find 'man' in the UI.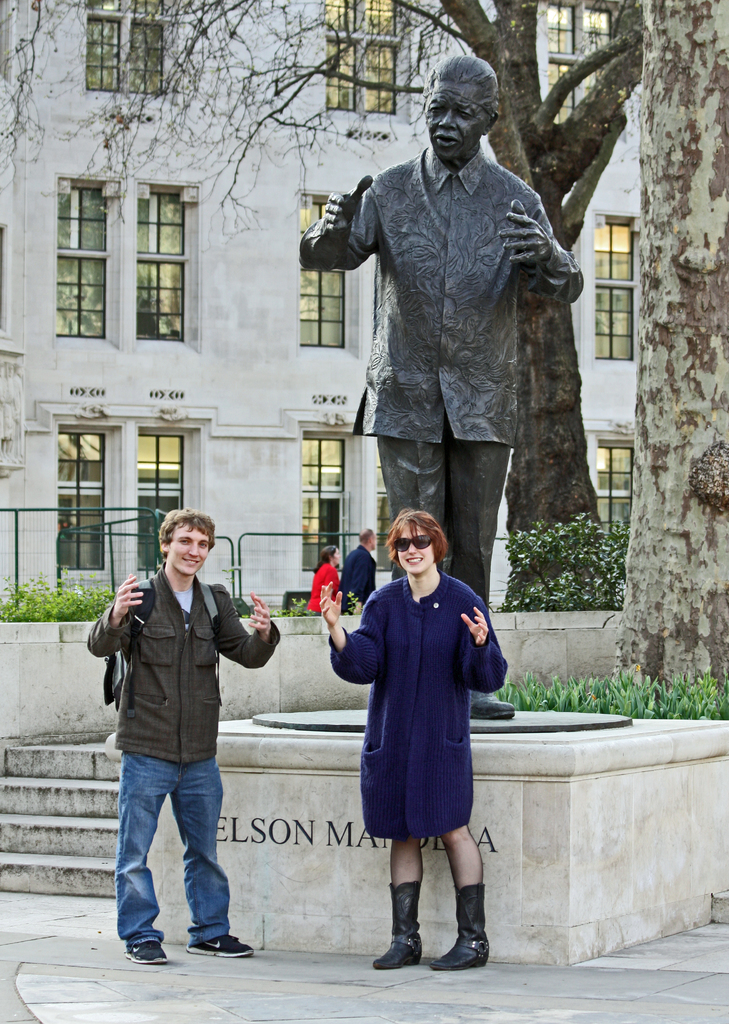
UI element at Rect(297, 51, 584, 723).
